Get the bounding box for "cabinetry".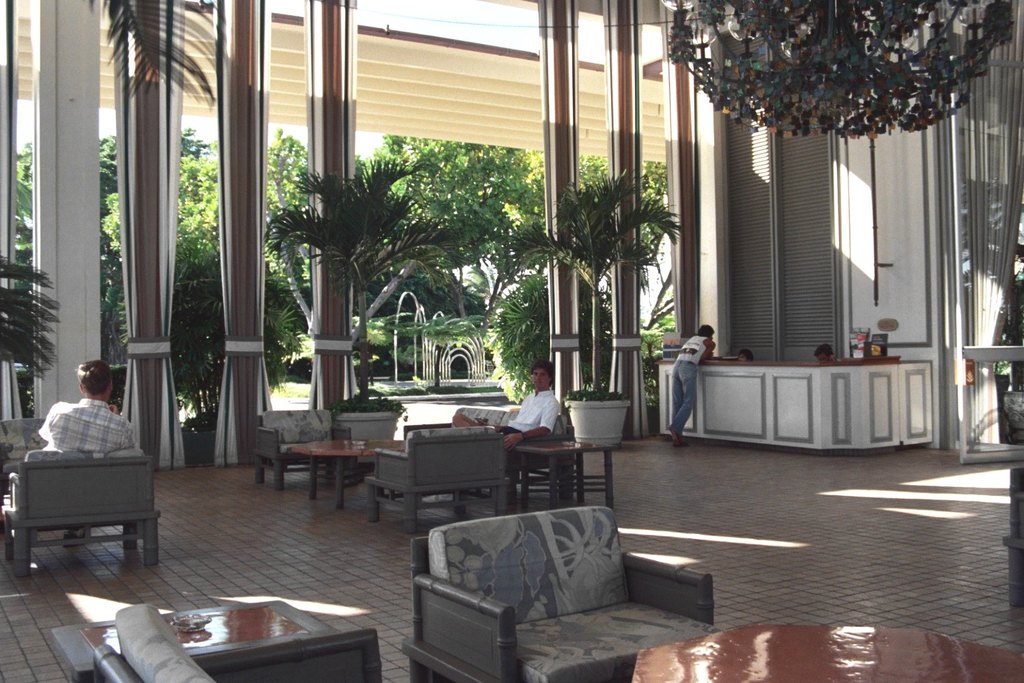
(left=659, top=357, right=940, bottom=456).
